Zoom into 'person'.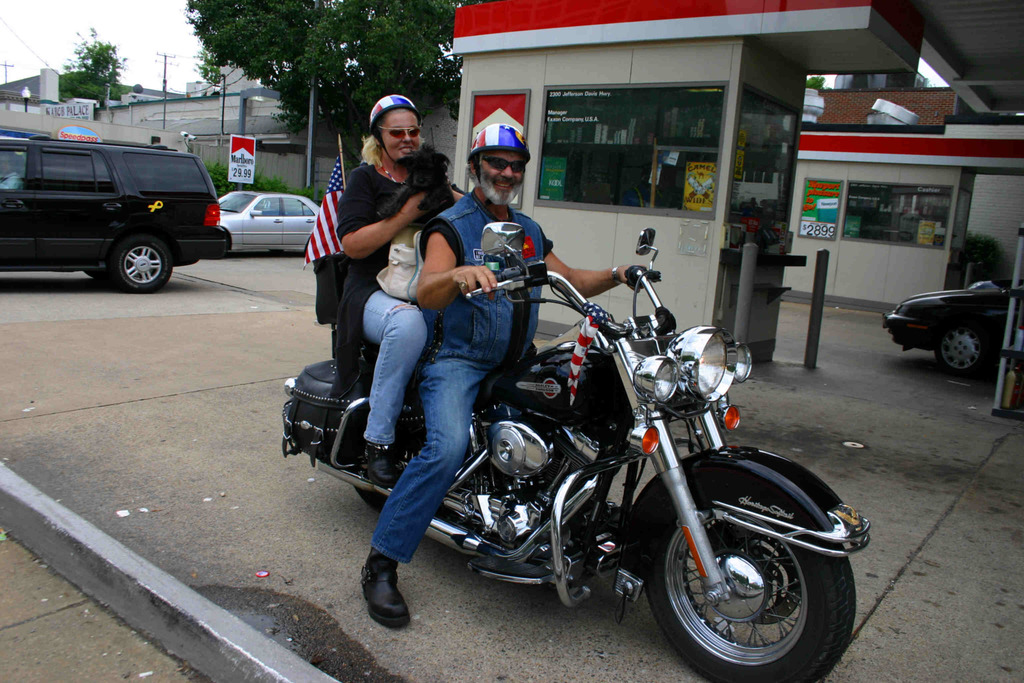
Zoom target: <box>363,113,638,630</box>.
